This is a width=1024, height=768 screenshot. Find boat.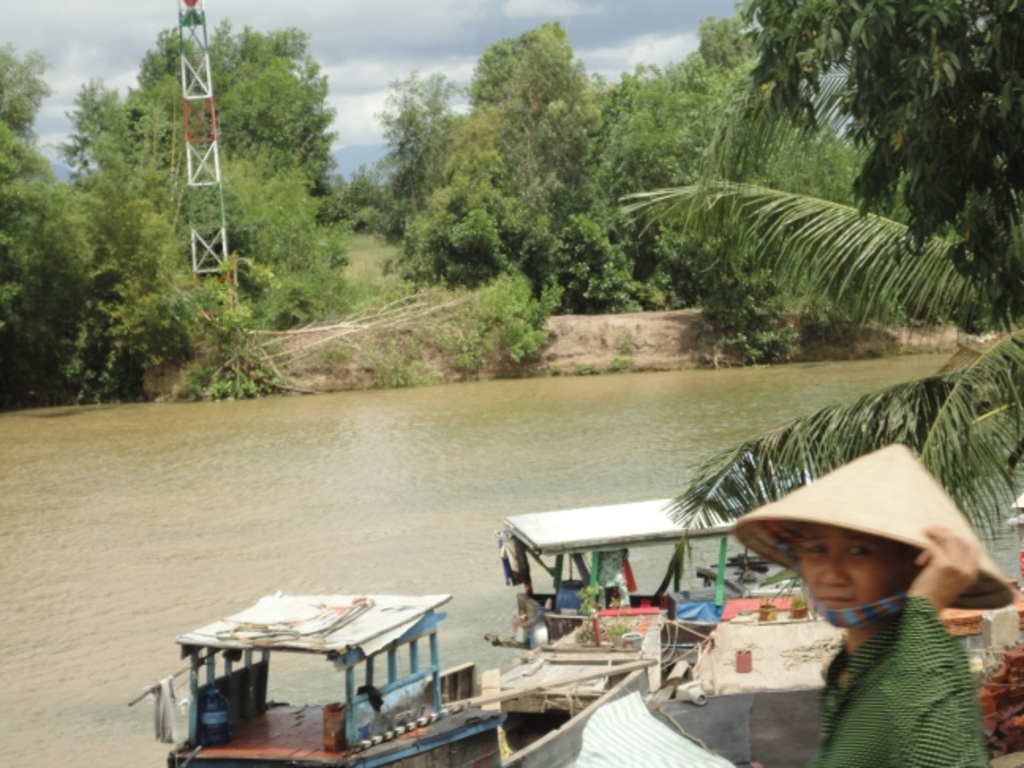
Bounding box: (x1=499, y1=495, x2=814, y2=659).
